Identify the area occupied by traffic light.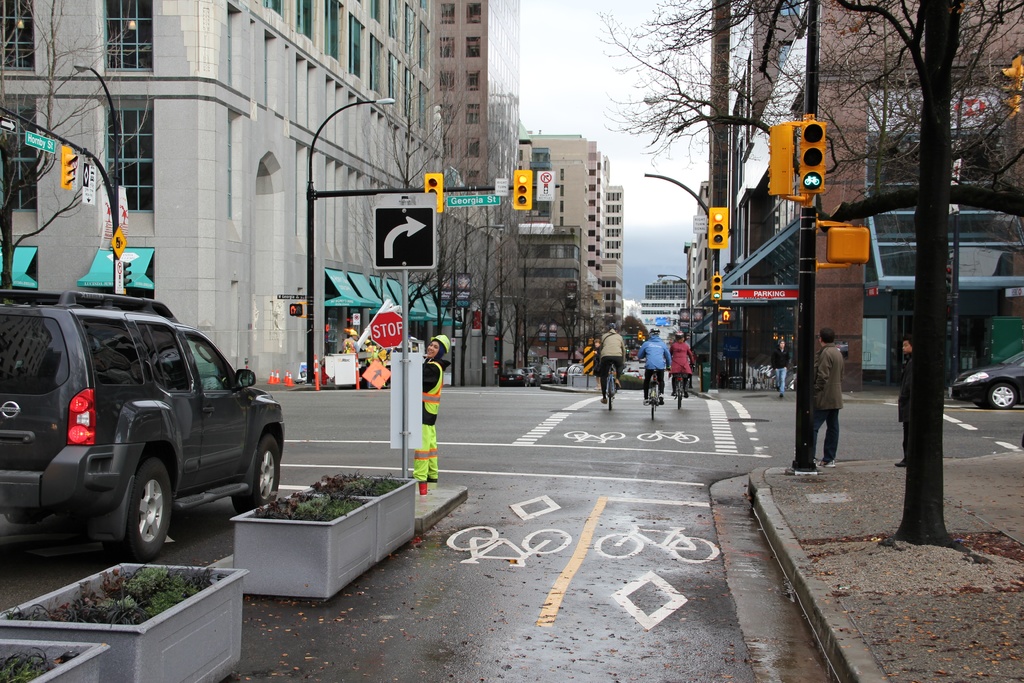
Area: {"left": 997, "top": 55, "right": 1021, "bottom": 119}.
